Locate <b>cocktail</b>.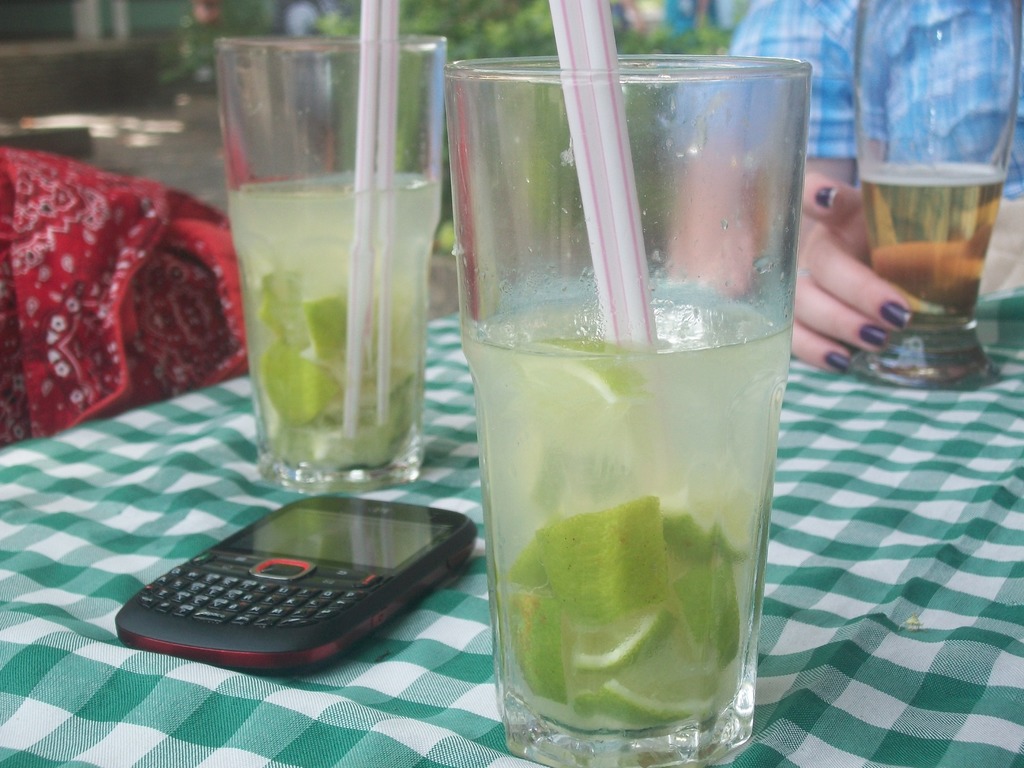
Bounding box: (857,0,1020,384).
